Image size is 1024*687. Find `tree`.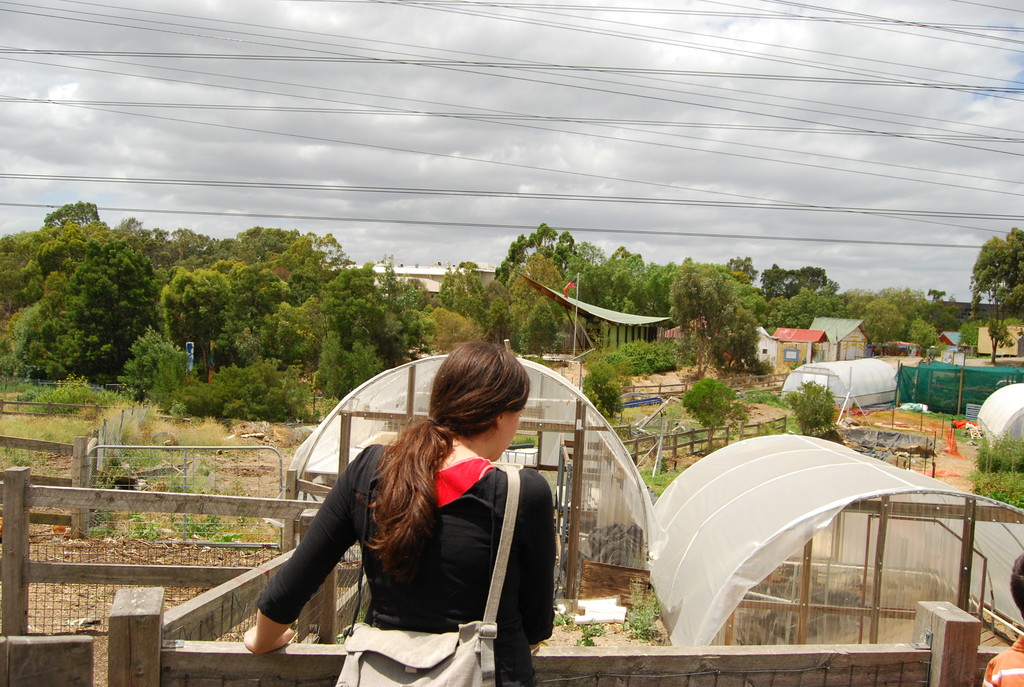
(left=762, top=261, right=845, bottom=302).
